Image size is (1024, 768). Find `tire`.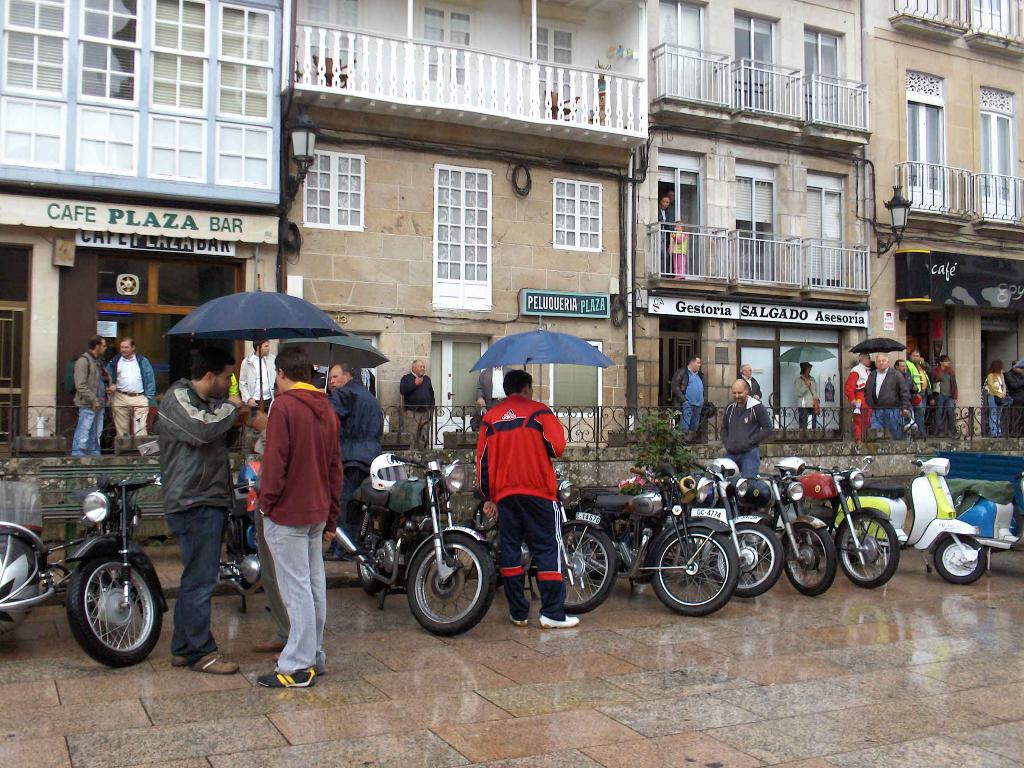
select_region(536, 524, 614, 612).
